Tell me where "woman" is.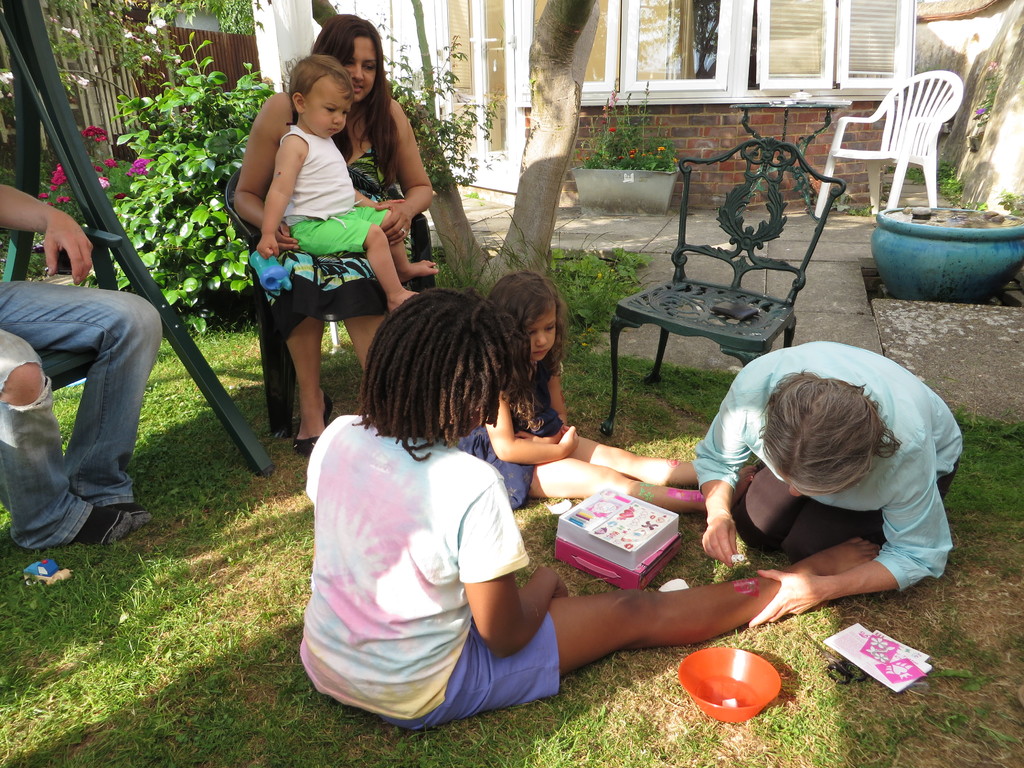
"woman" is at locate(230, 16, 439, 459).
